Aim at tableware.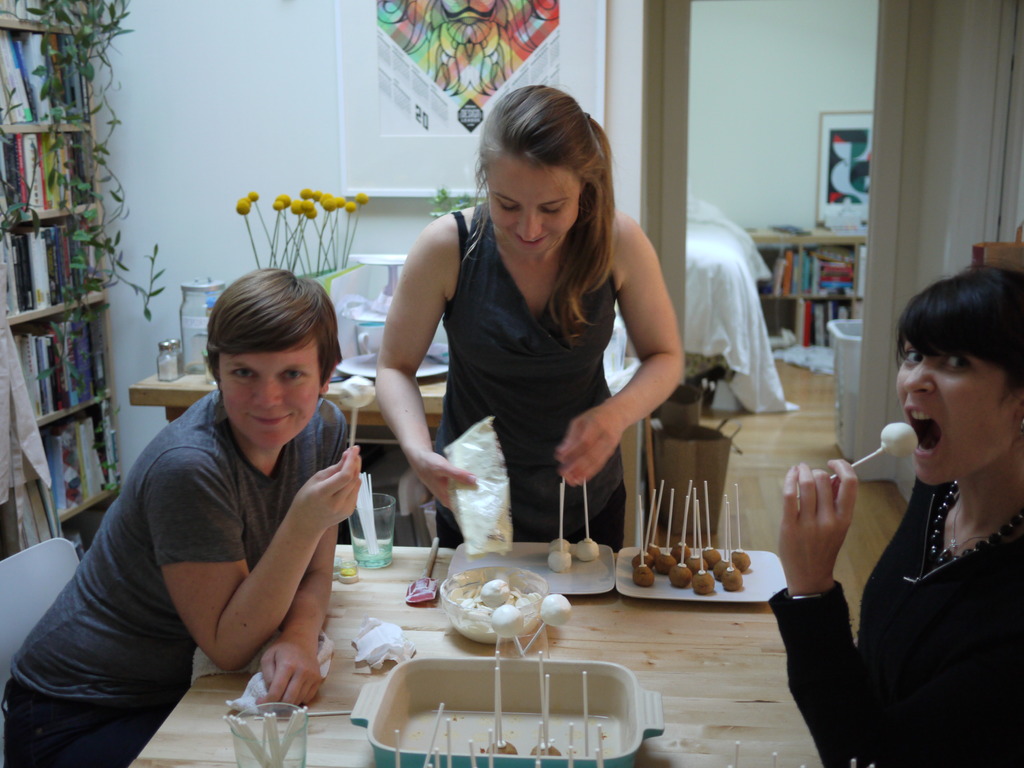
Aimed at 437, 561, 556, 639.
